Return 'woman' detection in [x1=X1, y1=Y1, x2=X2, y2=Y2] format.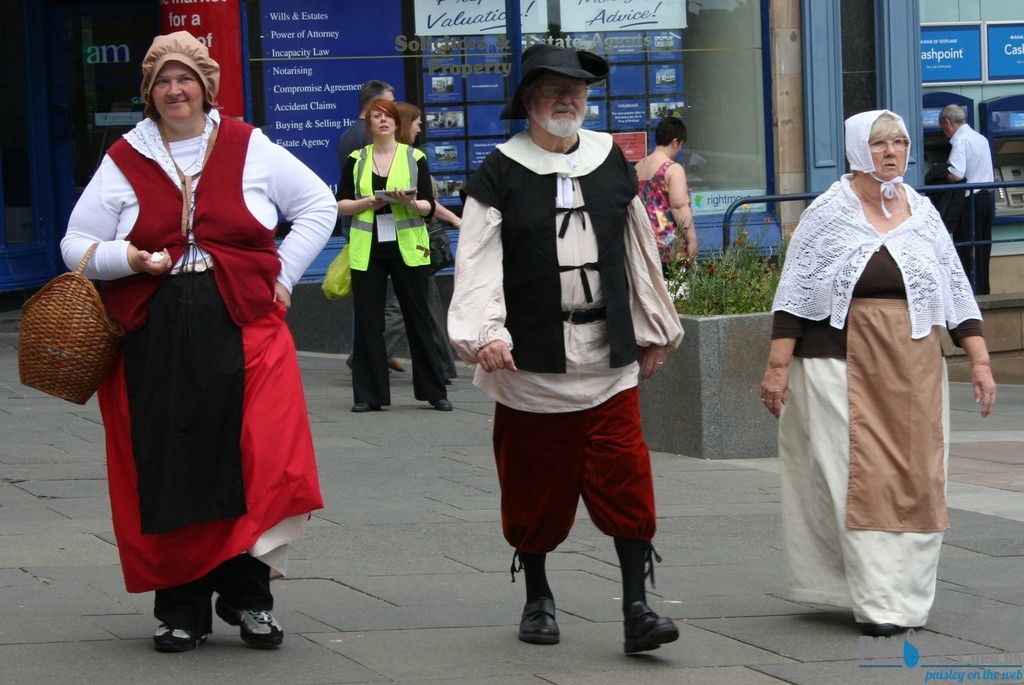
[x1=75, y1=7, x2=316, y2=642].
